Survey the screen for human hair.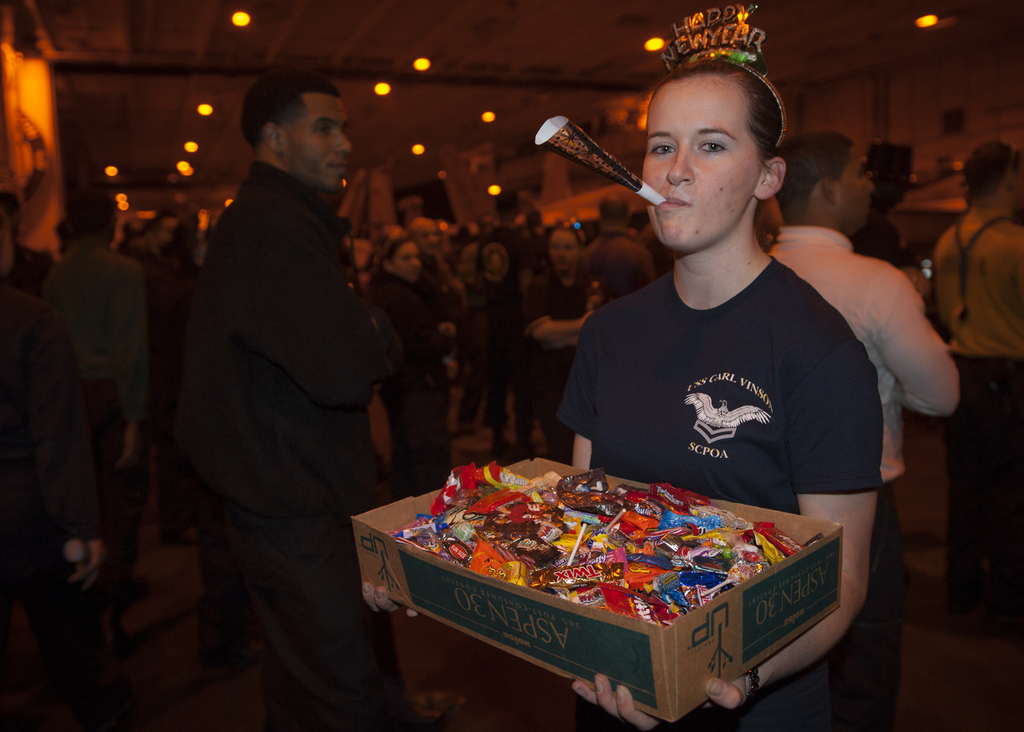
Survey found: 650,53,785,164.
